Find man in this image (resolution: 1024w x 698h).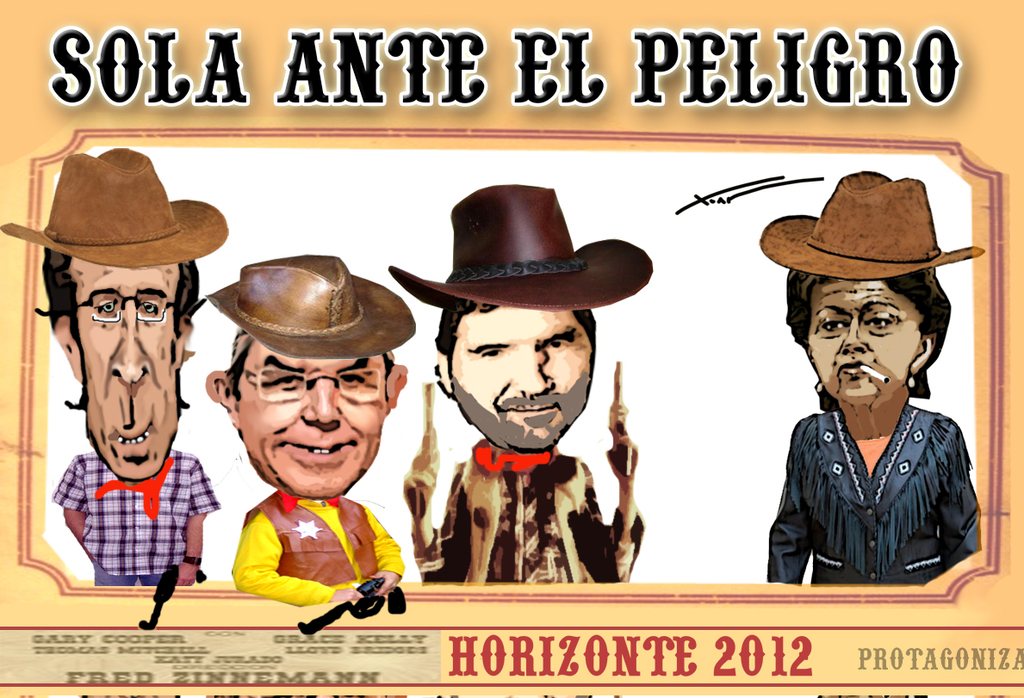
743/208/995/602.
